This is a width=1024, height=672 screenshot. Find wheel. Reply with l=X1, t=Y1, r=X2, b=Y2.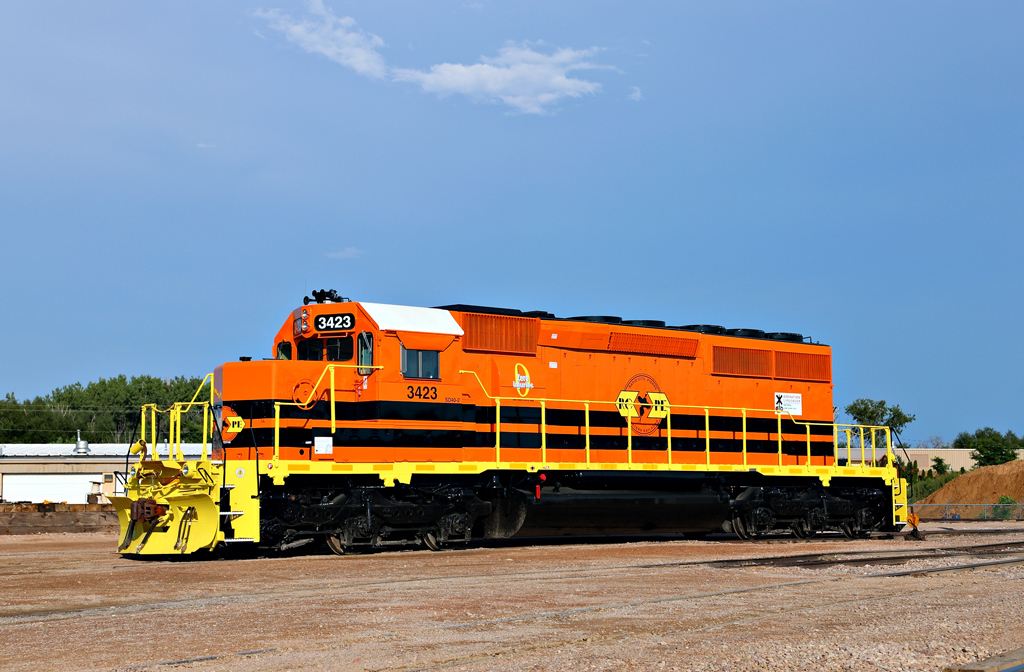
l=428, t=526, r=455, b=553.
